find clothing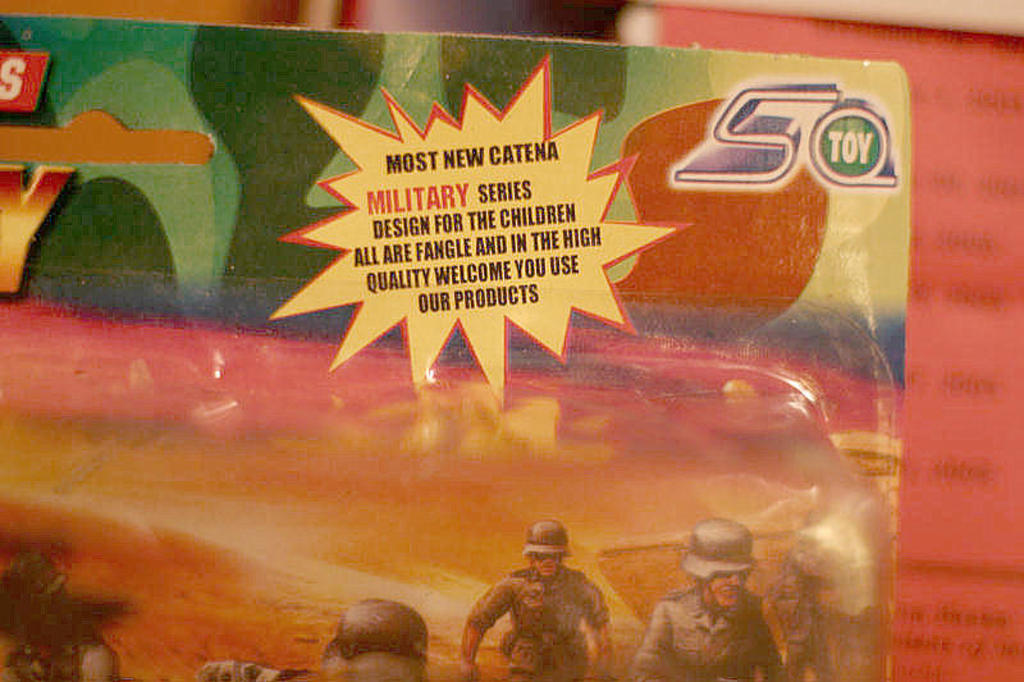
BBox(472, 571, 611, 681)
